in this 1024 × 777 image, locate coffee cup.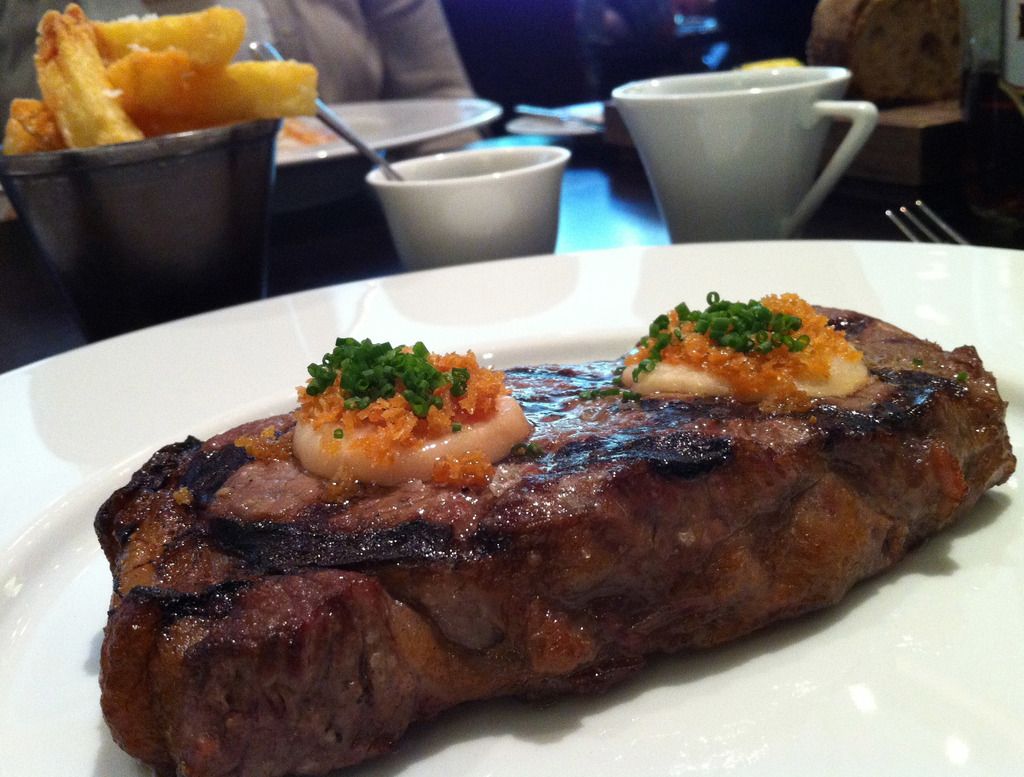
Bounding box: pyautogui.locateOnScreen(612, 64, 877, 239).
